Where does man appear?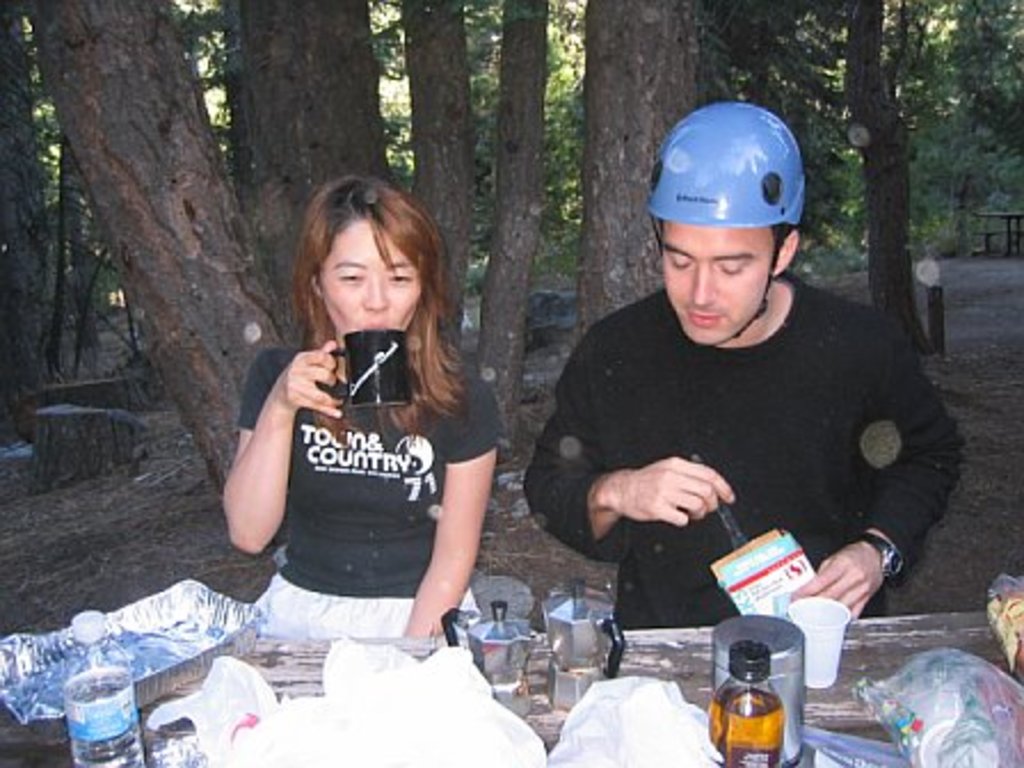
Appears at [512,126,965,631].
